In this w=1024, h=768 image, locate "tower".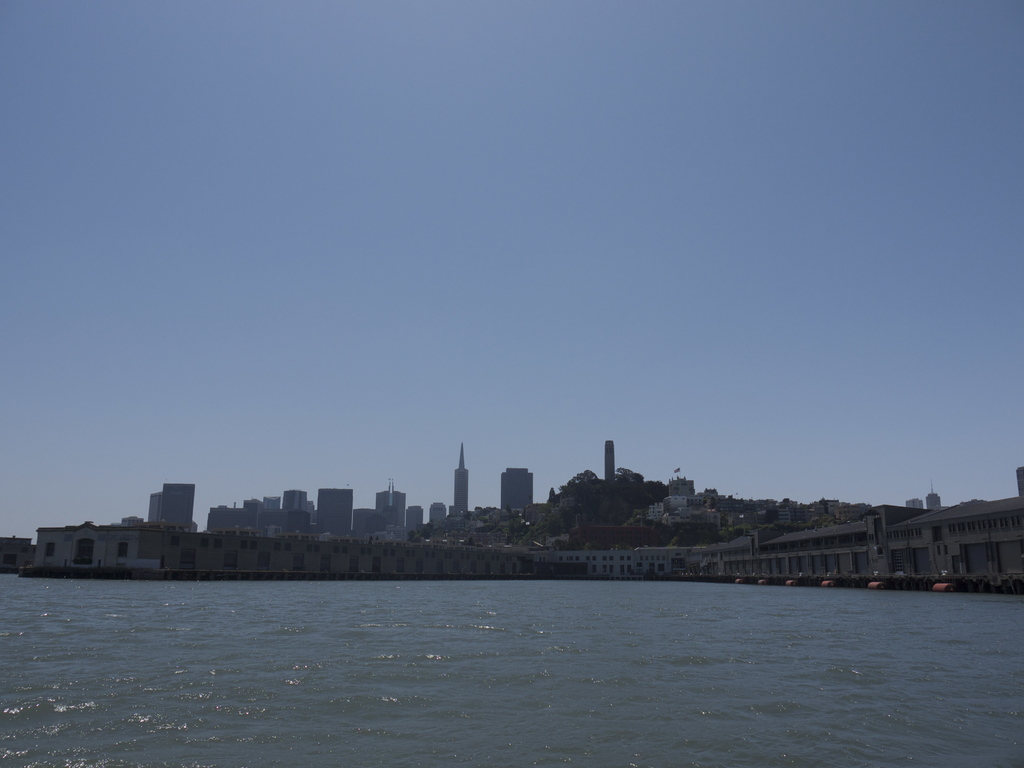
Bounding box: [159, 482, 196, 524].
